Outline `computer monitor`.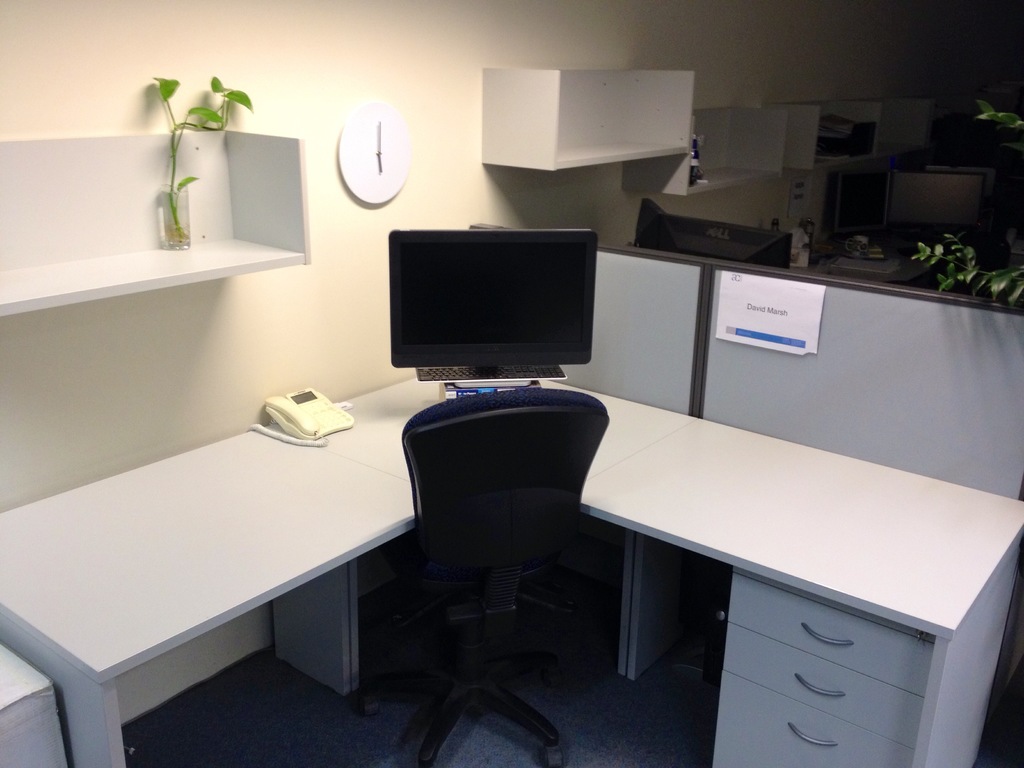
Outline: select_region(635, 195, 669, 244).
